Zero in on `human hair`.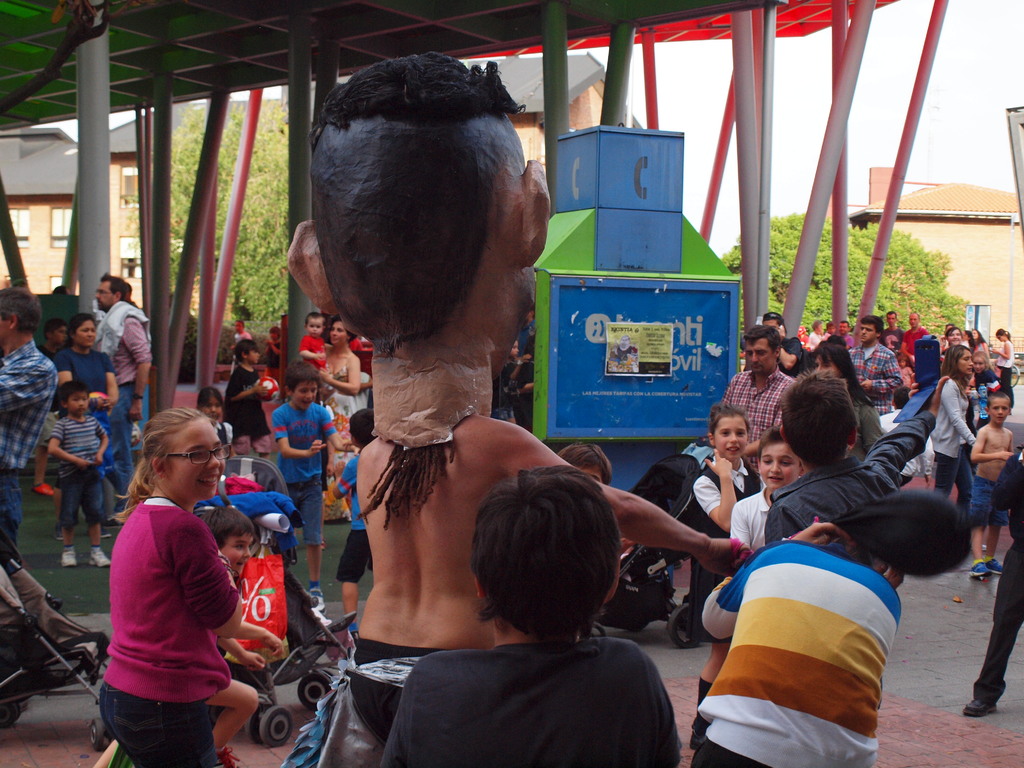
Zeroed in: box(60, 310, 98, 353).
